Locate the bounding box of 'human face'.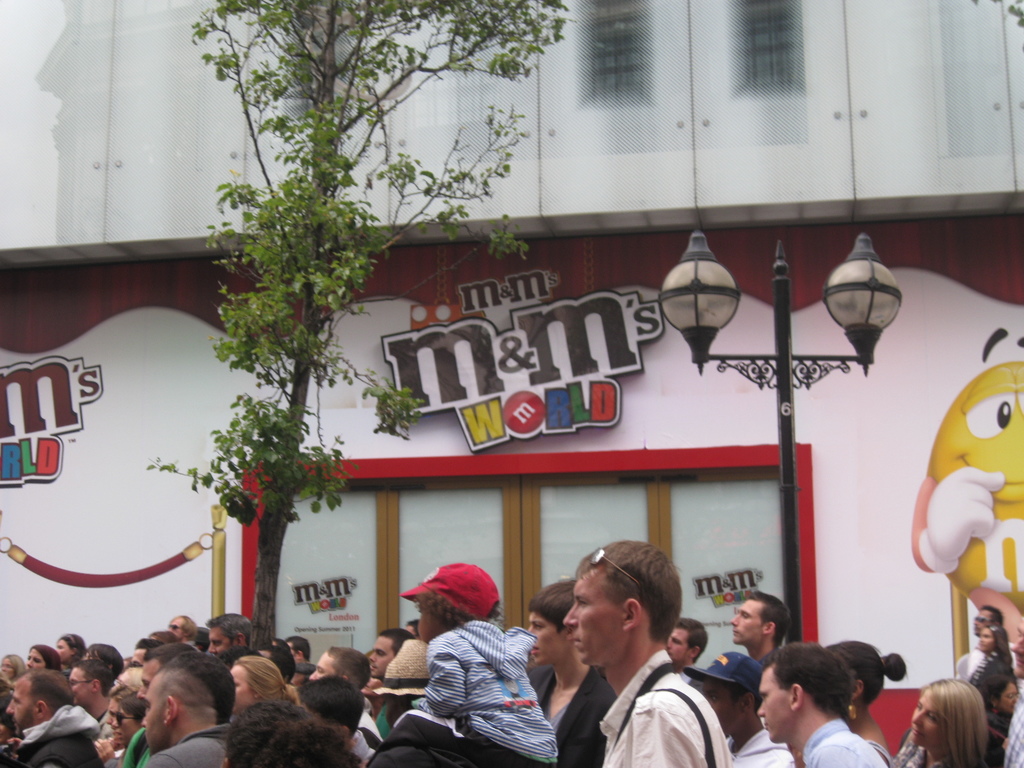
Bounding box: x1=978 y1=628 x2=994 y2=651.
